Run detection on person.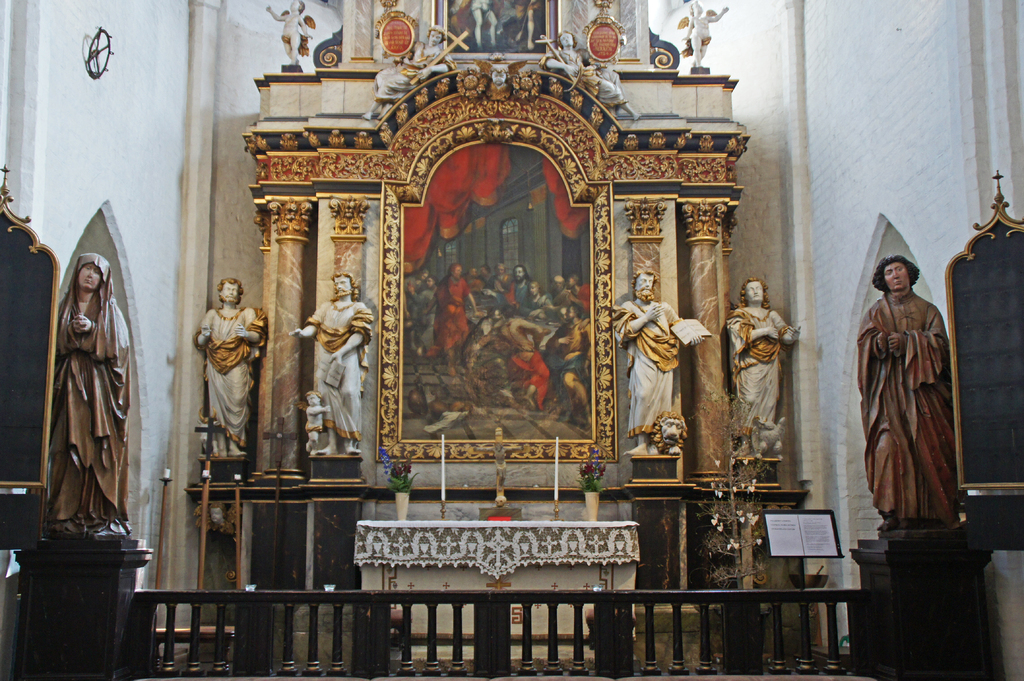
Result: 470, 0, 499, 49.
